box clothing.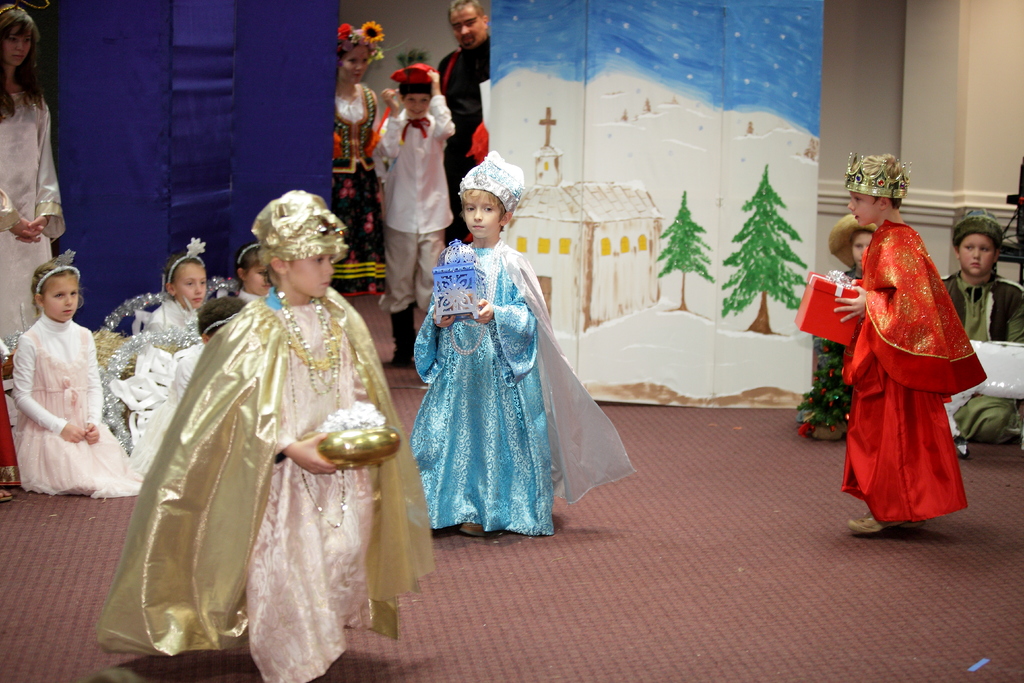
bbox=(1, 304, 144, 509).
